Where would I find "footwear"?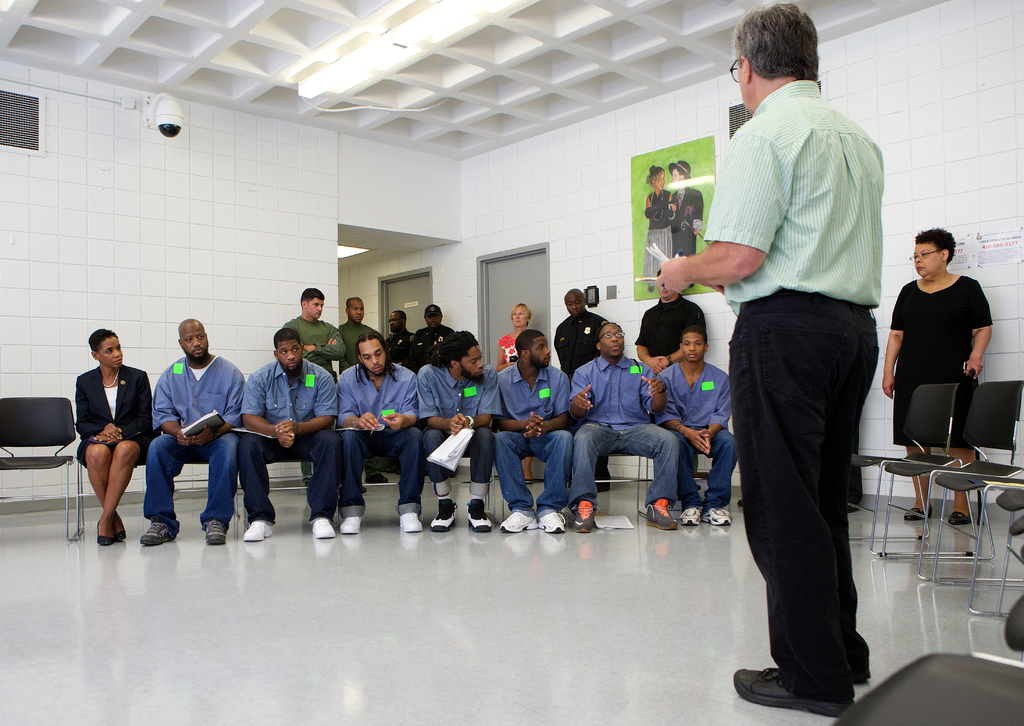
At 524 474 534 486.
